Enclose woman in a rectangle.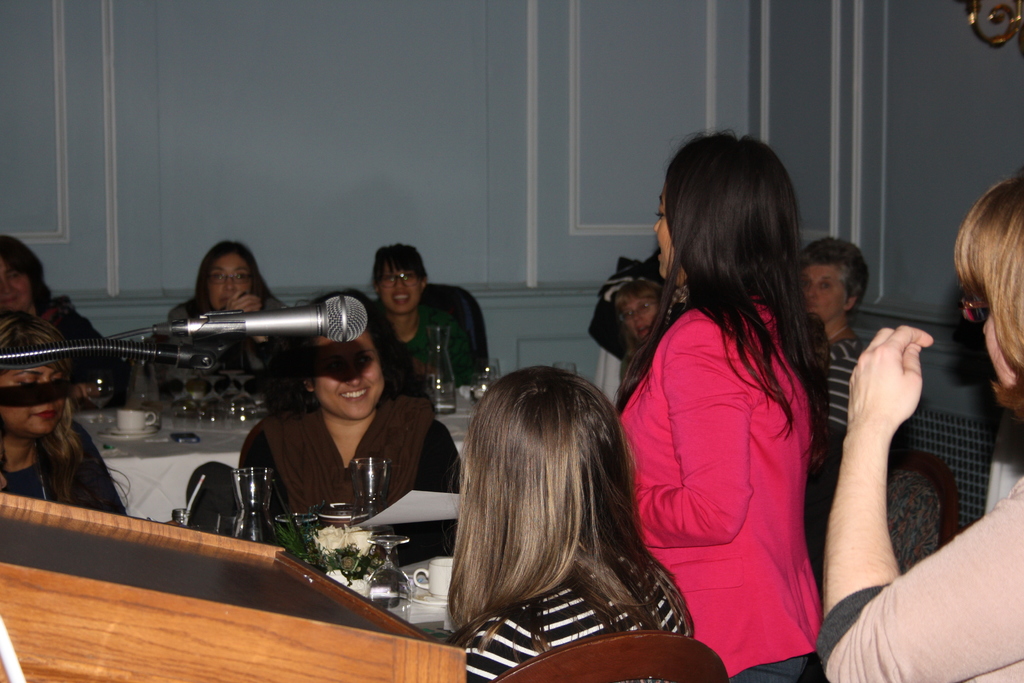
232,287,461,545.
